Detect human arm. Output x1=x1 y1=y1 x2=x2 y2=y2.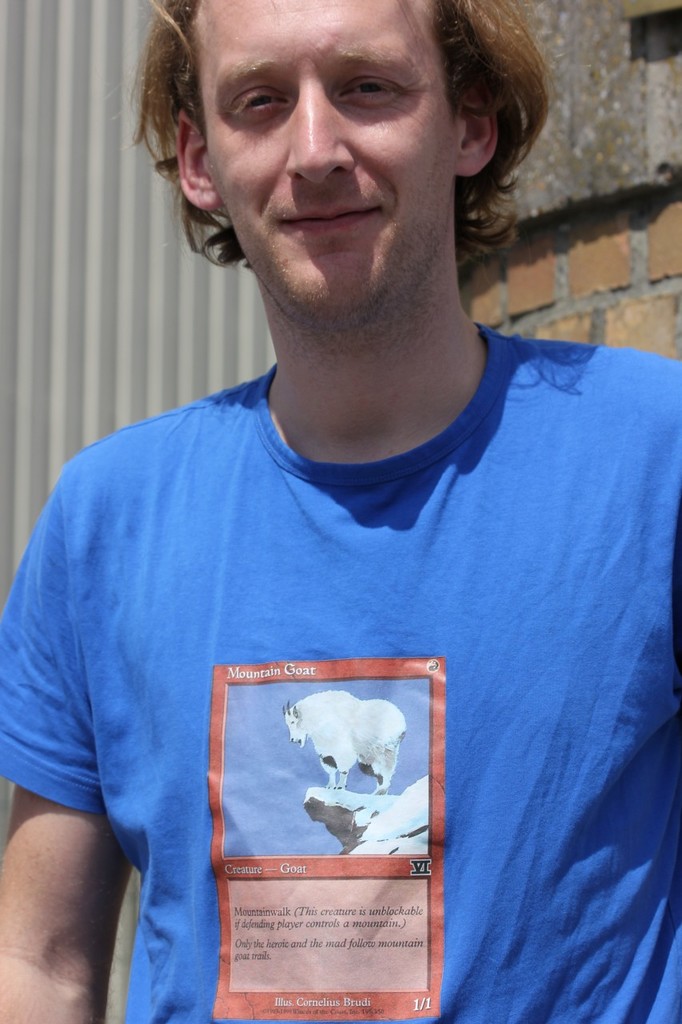
x1=0 y1=494 x2=133 y2=1023.
